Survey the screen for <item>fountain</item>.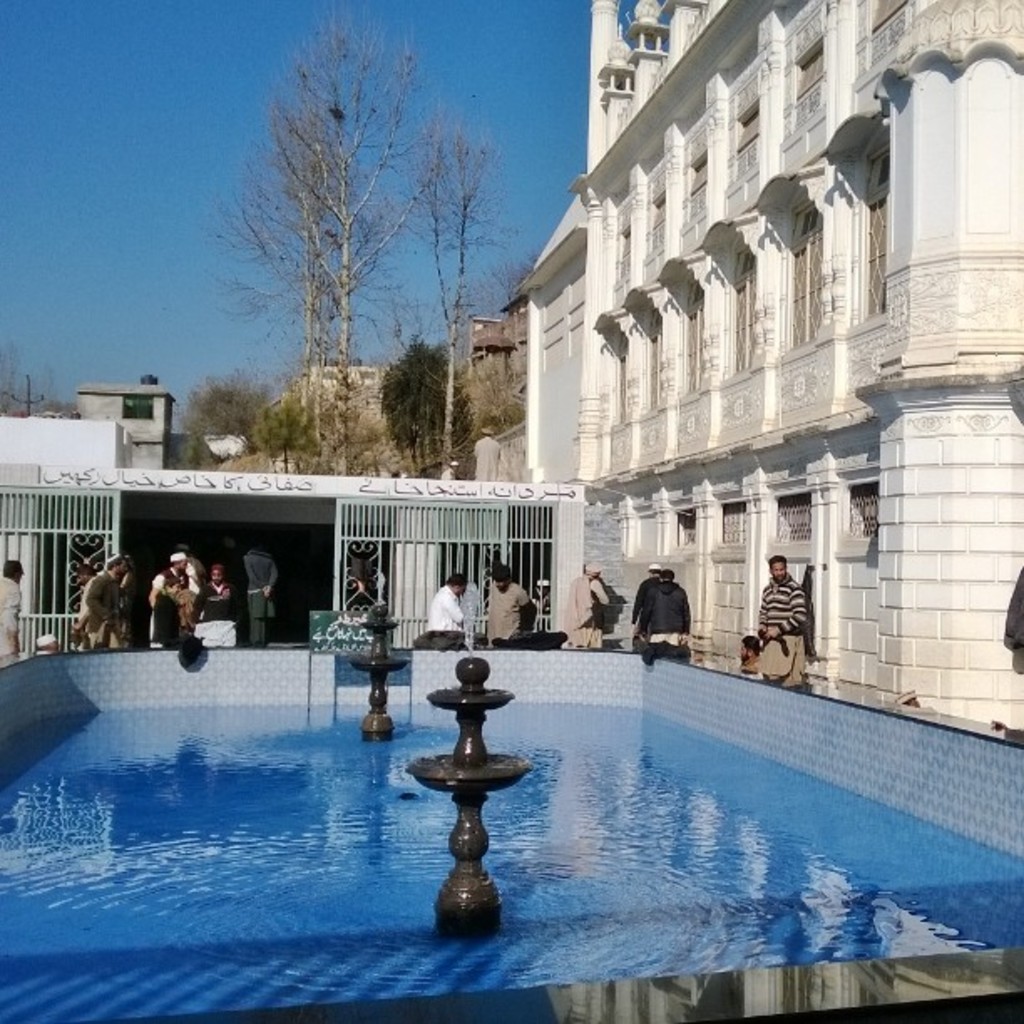
Survey found: 348:556:403:750.
